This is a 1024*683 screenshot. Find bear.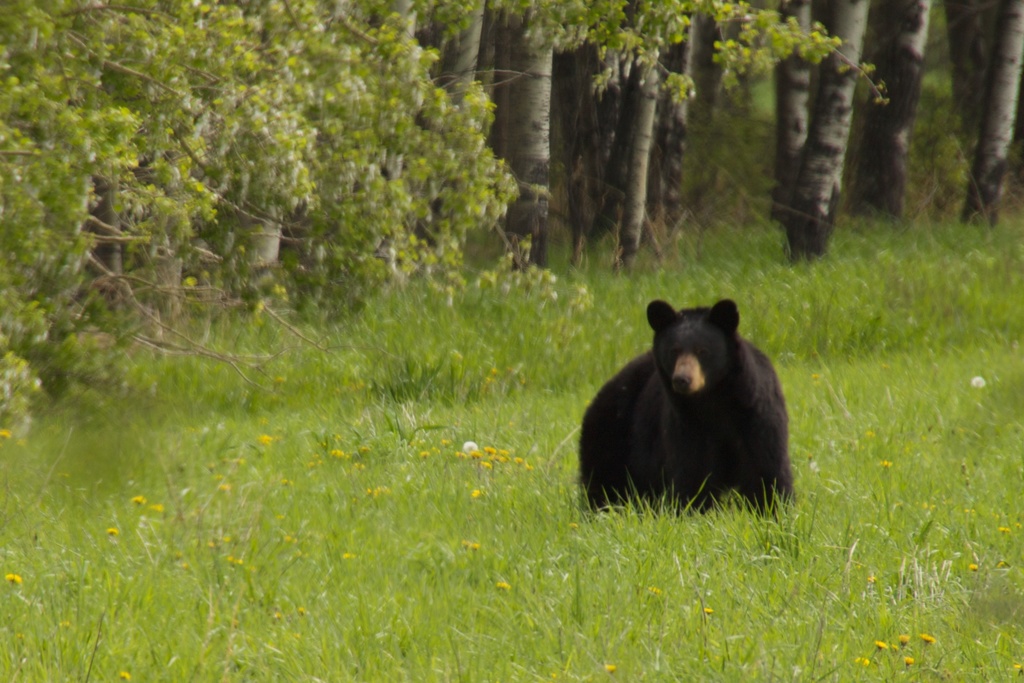
Bounding box: {"x1": 579, "y1": 297, "x2": 797, "y2": 514}.
